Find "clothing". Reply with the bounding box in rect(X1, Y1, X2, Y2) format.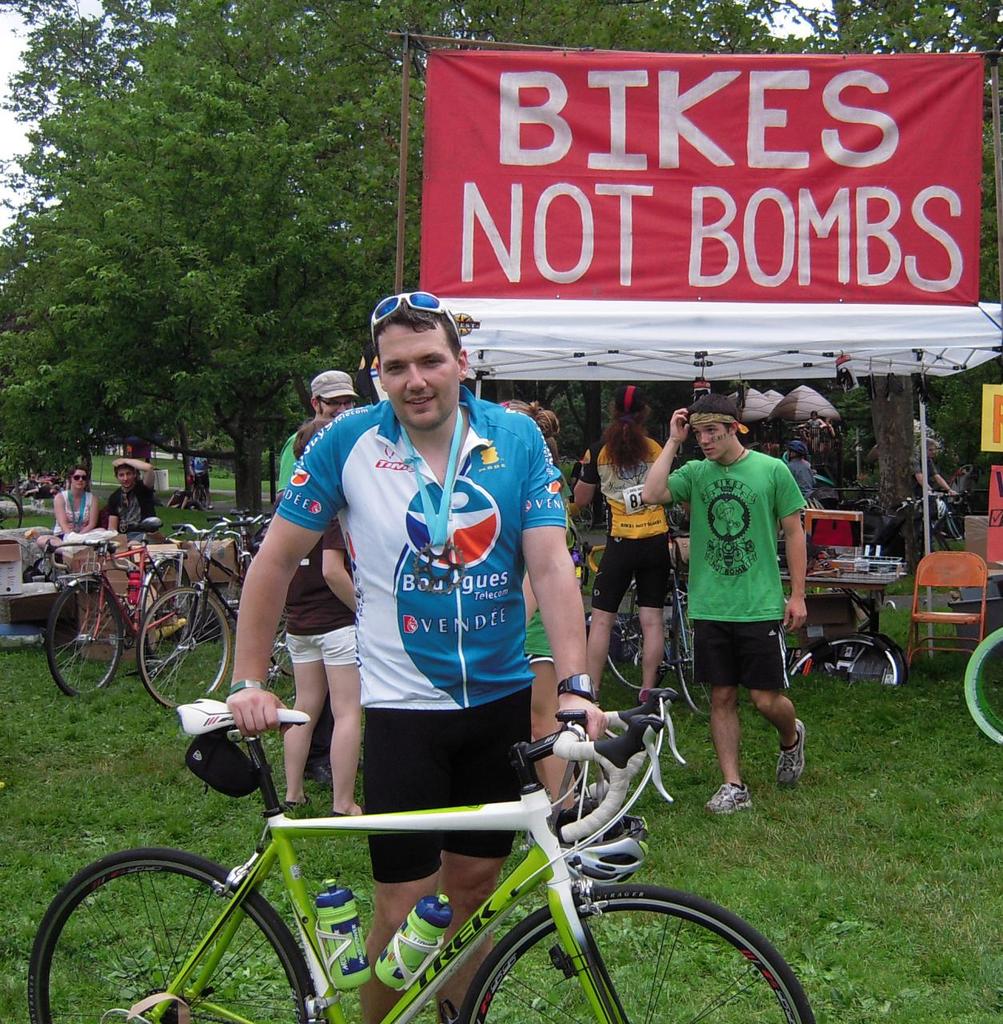
rect(521, 610, 557, 667).
